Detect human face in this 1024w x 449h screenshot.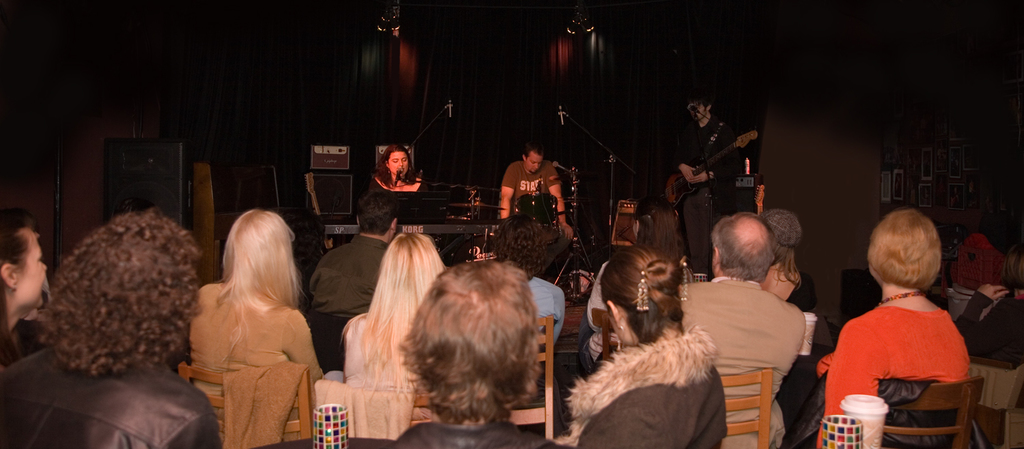
Detection: locate(384, 151, 410, 180).
